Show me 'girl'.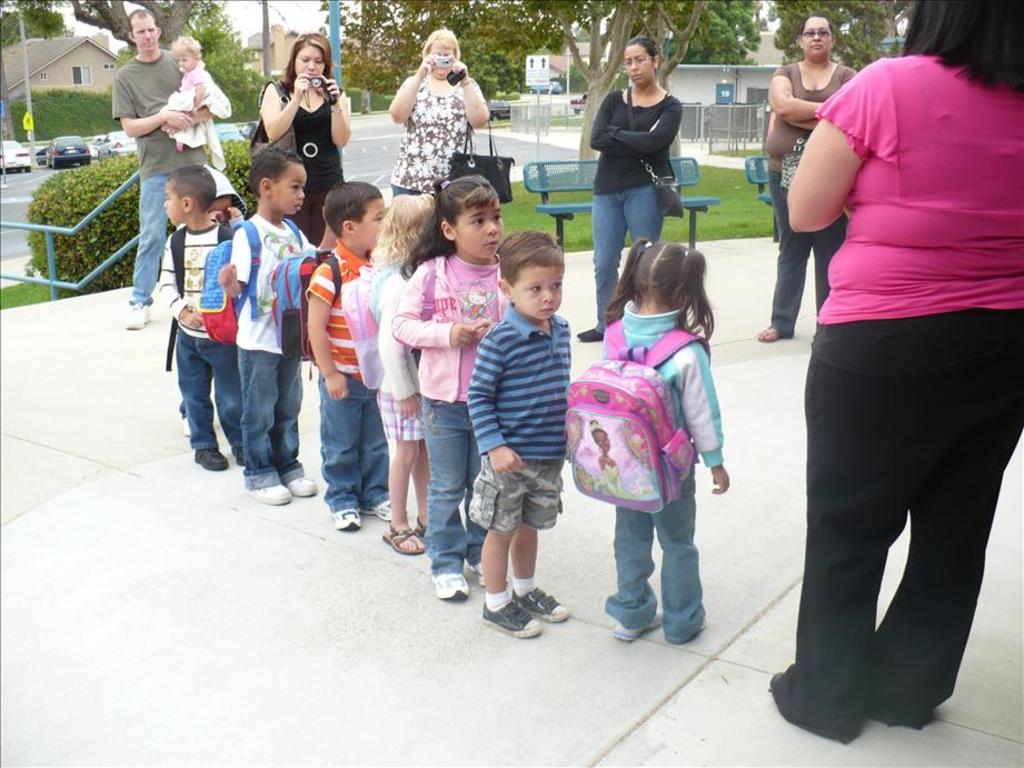
'girl' is here: 366/192/436/555.
